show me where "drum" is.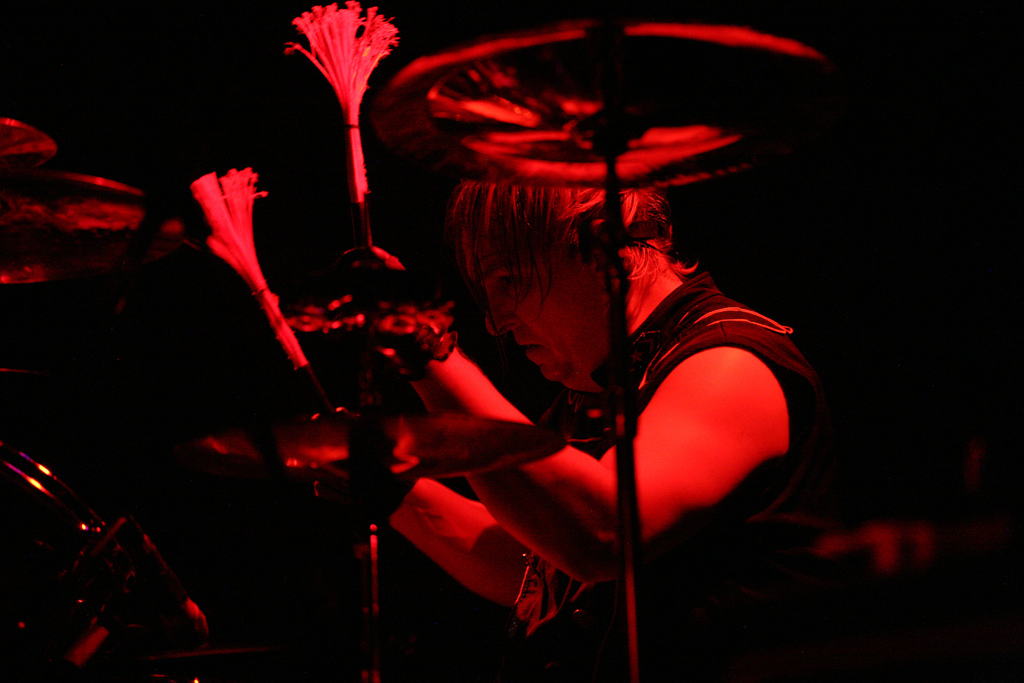
"drum" is at rect(0, 444, 210, 682).
